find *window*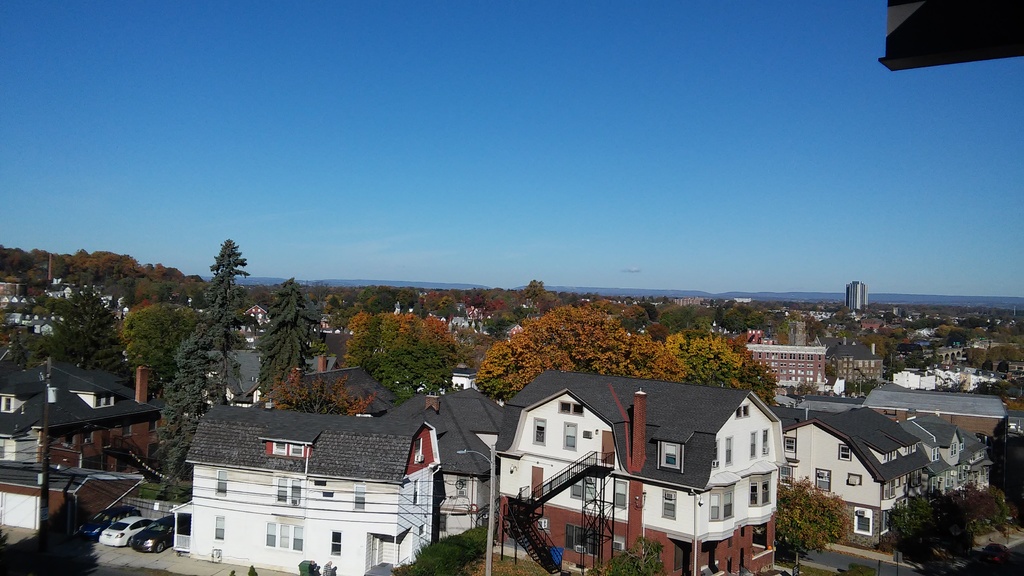
4,397,17,410
